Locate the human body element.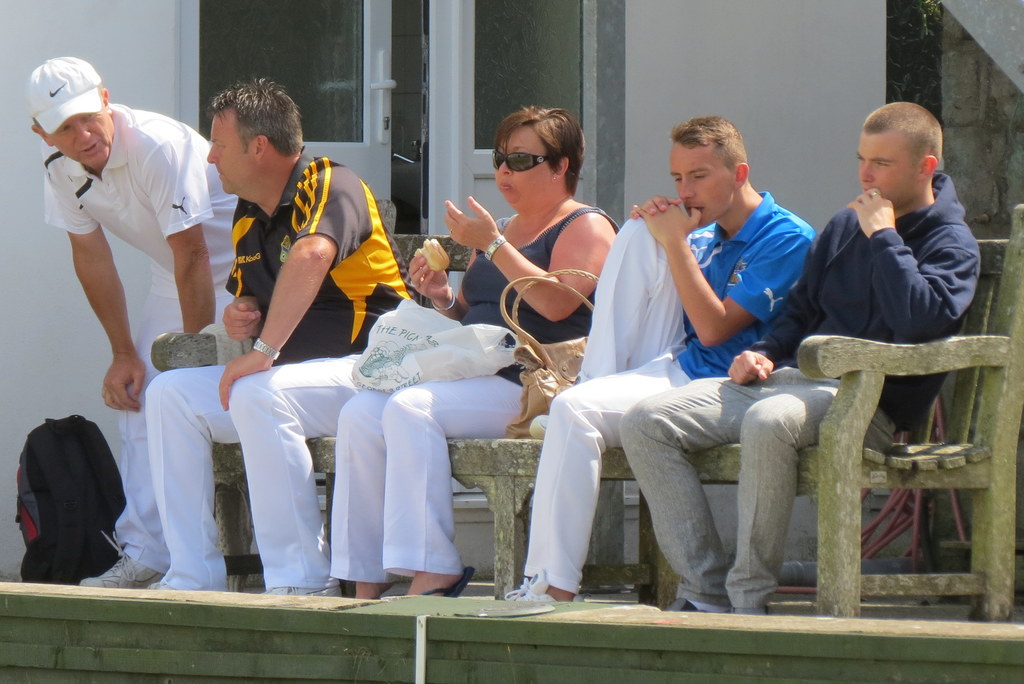
Element bbox: 493/196/824/599.
